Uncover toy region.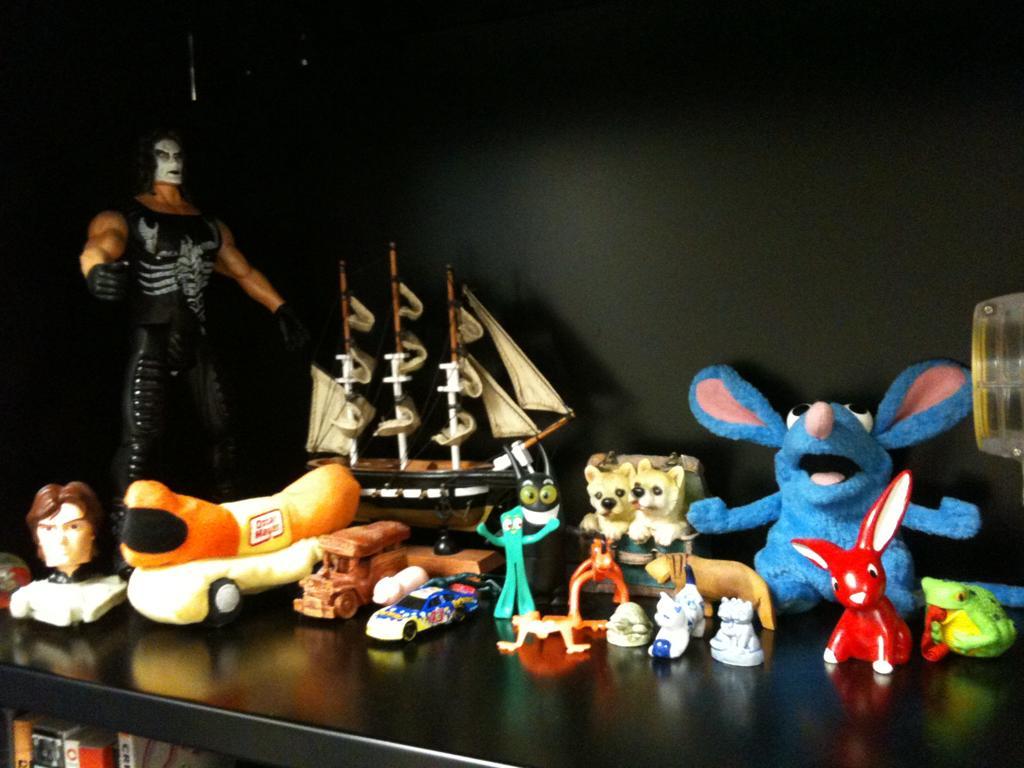
Uncovered: crop(643, 550, 781, 631).
